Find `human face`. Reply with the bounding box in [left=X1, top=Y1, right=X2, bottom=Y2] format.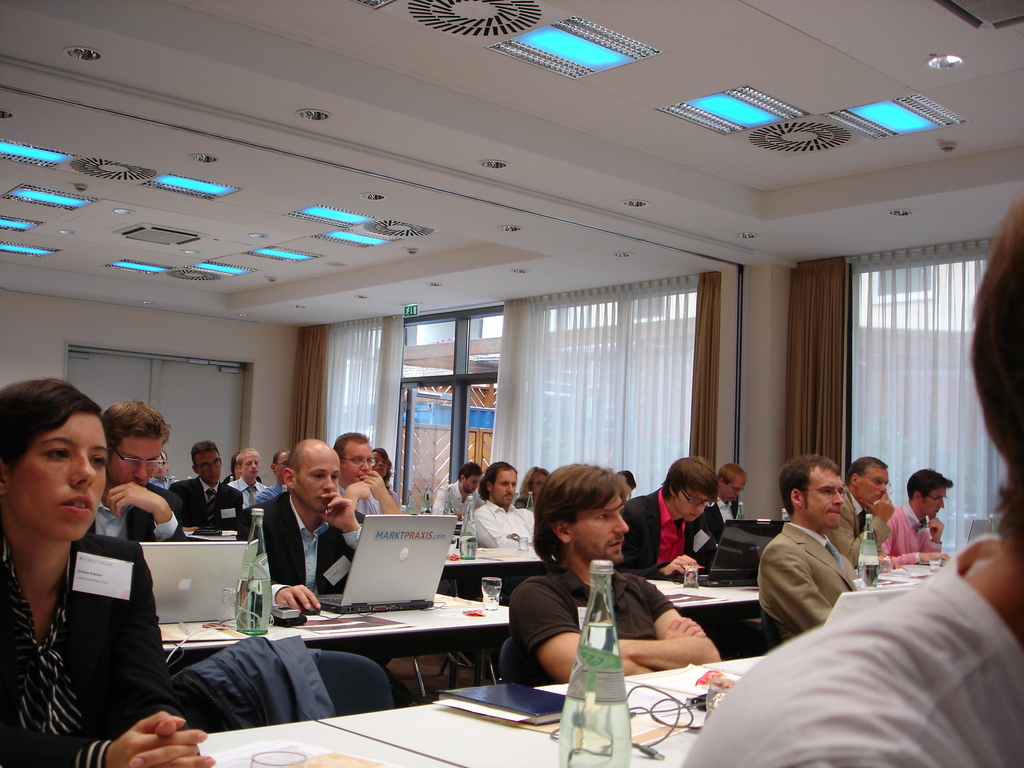
[left=464, top=477, right=476, bottom=493].
